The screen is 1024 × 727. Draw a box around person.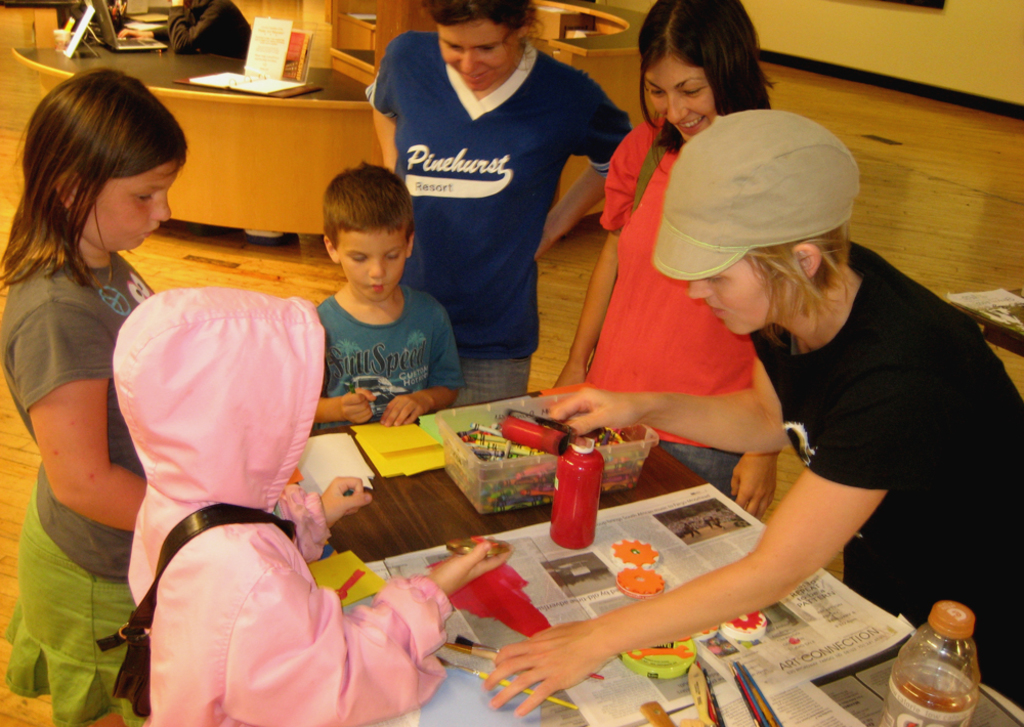
[366, 0, 636, 402].
